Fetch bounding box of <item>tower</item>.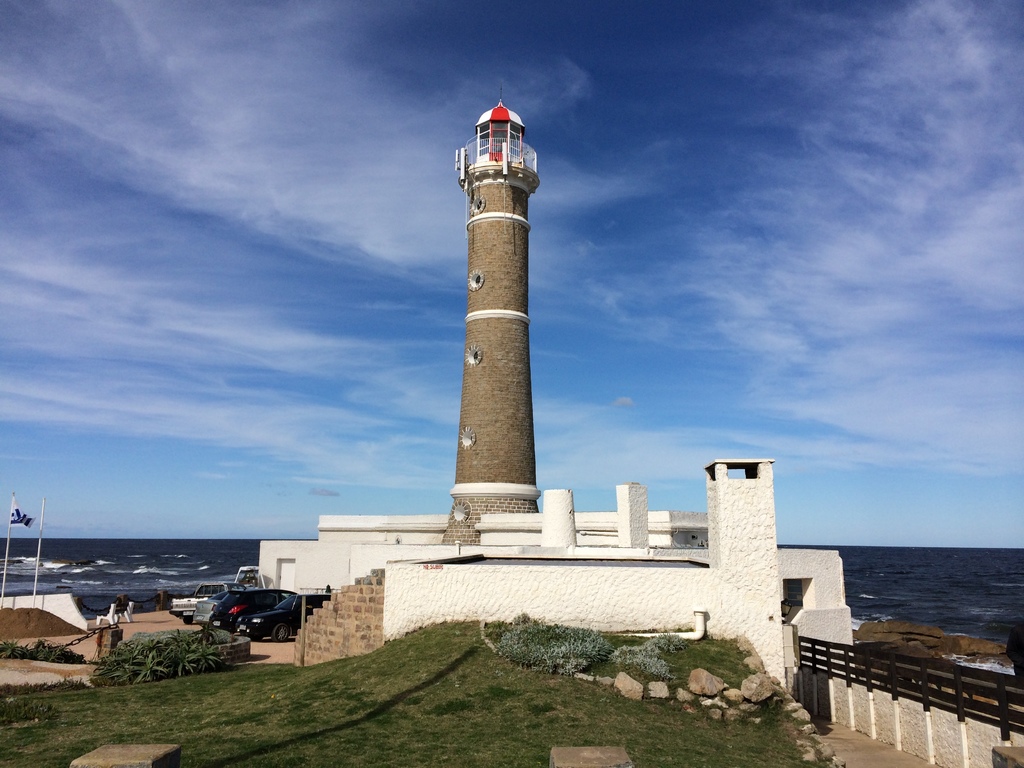
Bbox: [449,86,536,541].
